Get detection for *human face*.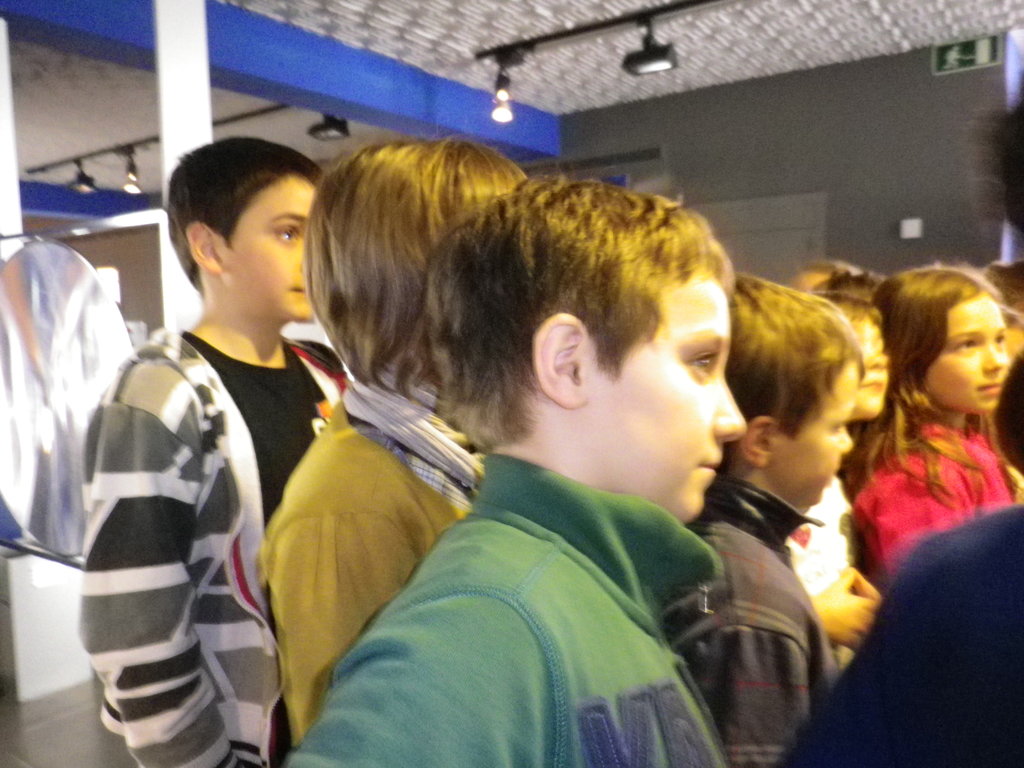
Detection: (x1=223, y1=172, x2=314, y2=319).
